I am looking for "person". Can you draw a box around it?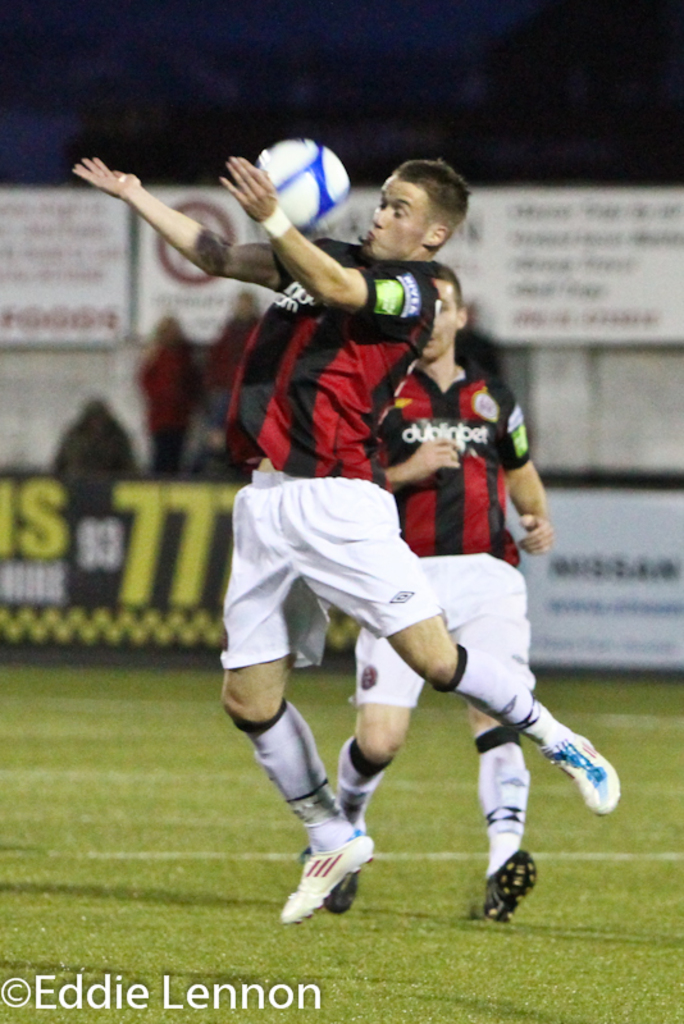
Sure, the bounding box is <bbox>131, 311, 205, 467</bbox>.
